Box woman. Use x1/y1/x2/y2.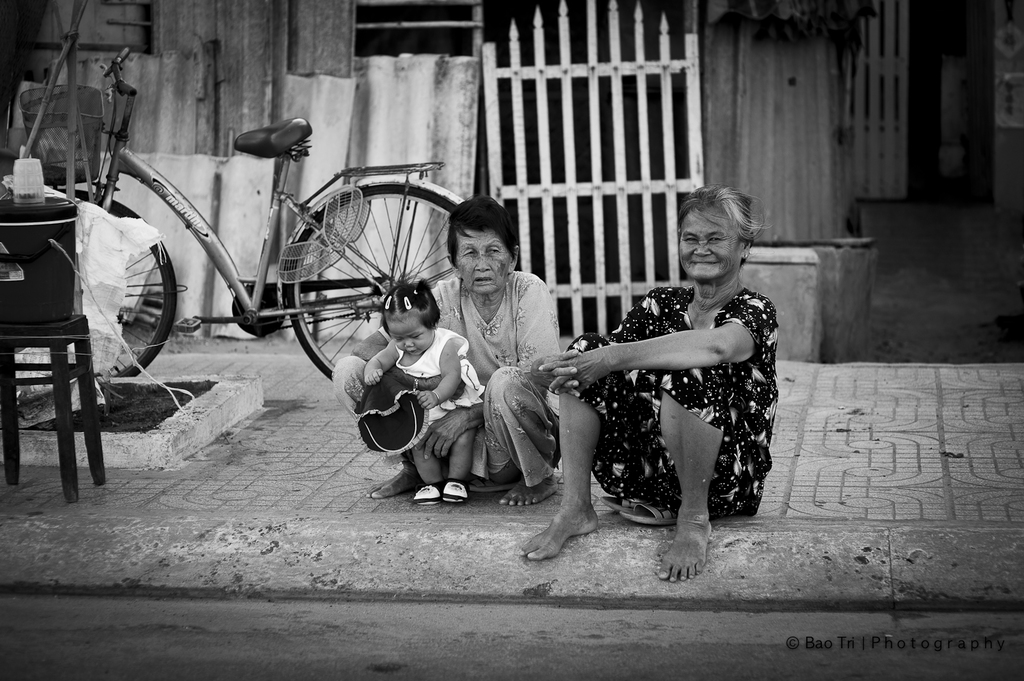
536/225/780/588.
